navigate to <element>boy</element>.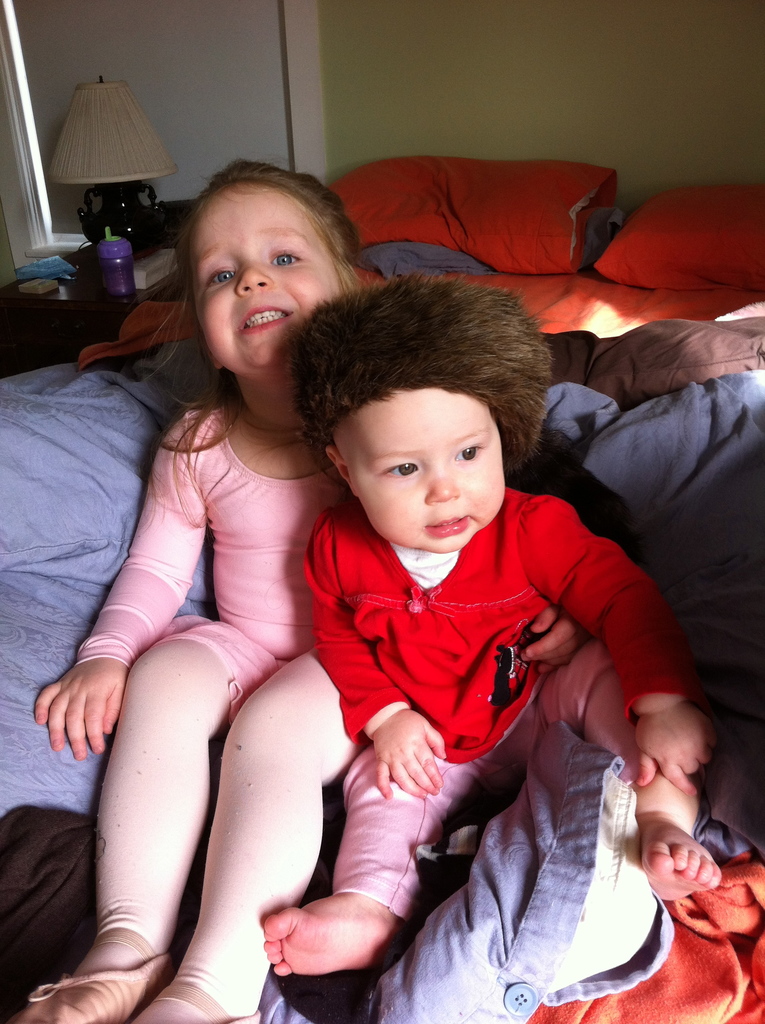
Navigation target: x1=250, y1=294, x2=678, y2=993.
